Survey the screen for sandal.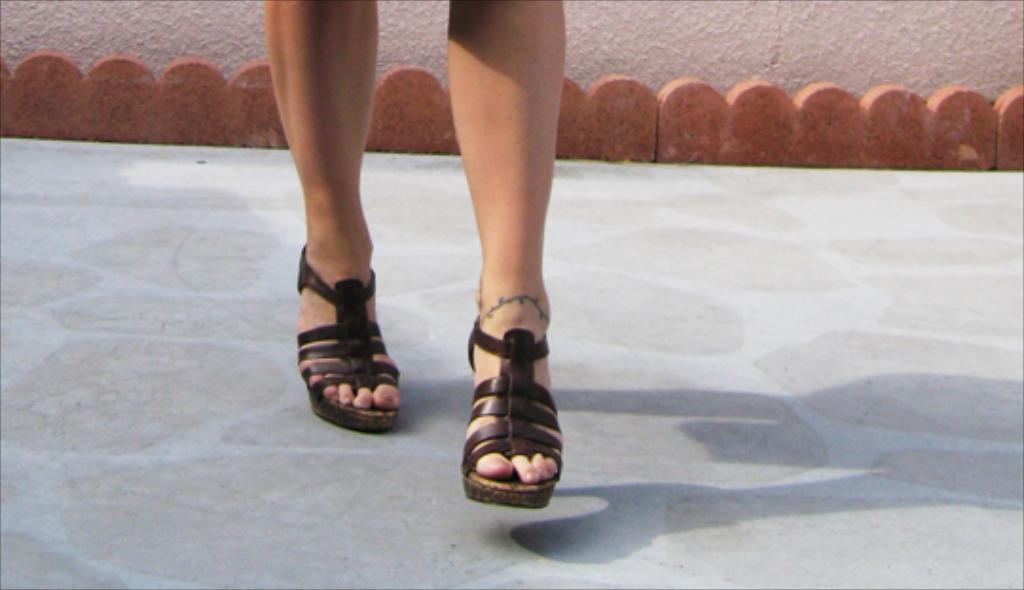
Survey found: detection(461, 309, 565, 507).
